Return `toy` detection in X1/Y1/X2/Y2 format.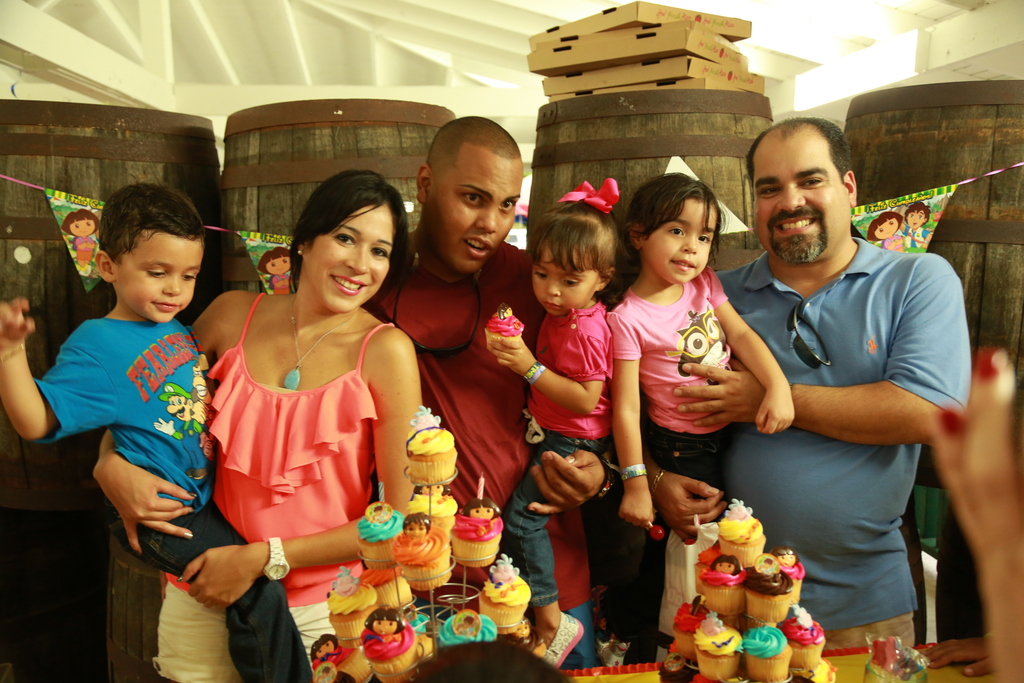
769/543/800/571.
